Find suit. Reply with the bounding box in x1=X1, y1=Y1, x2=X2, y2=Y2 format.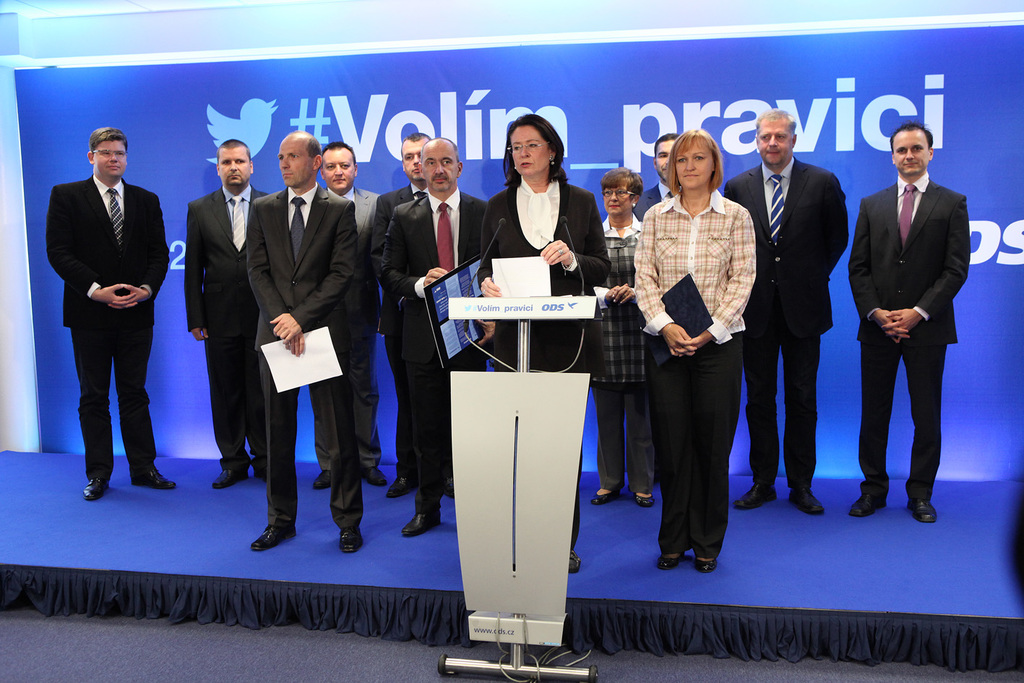
x1=326, y1=187, x2=388, y2=466.
